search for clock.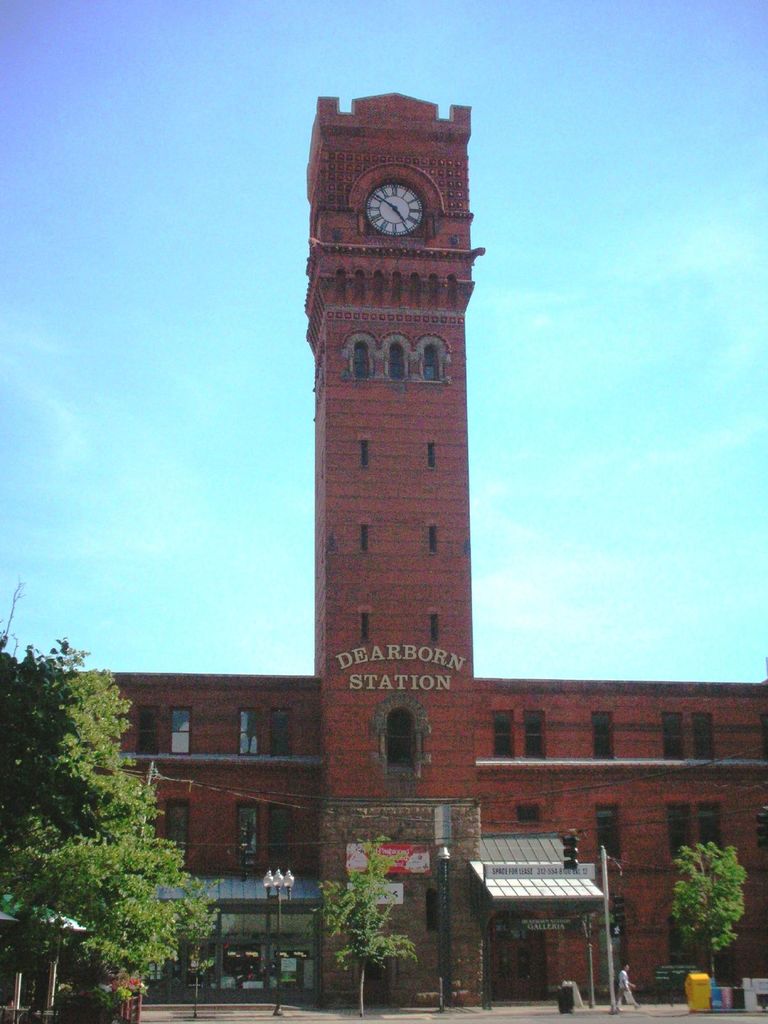
Found at Rect(349, 161, 445, 241).
